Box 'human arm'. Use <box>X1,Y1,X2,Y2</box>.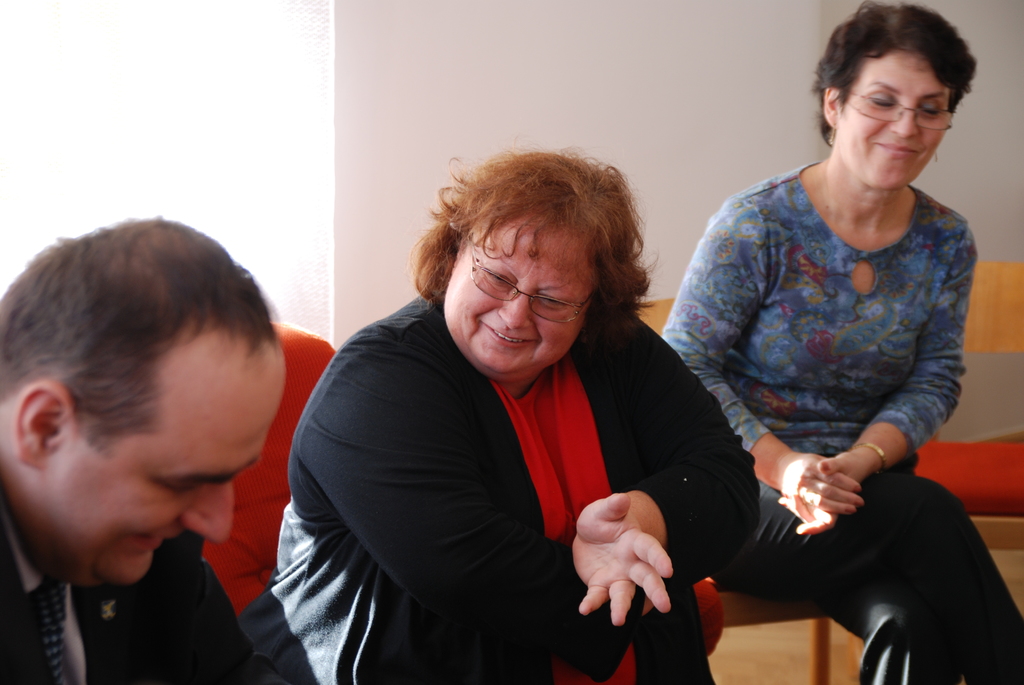
<box>570,353,760,631</box>.
